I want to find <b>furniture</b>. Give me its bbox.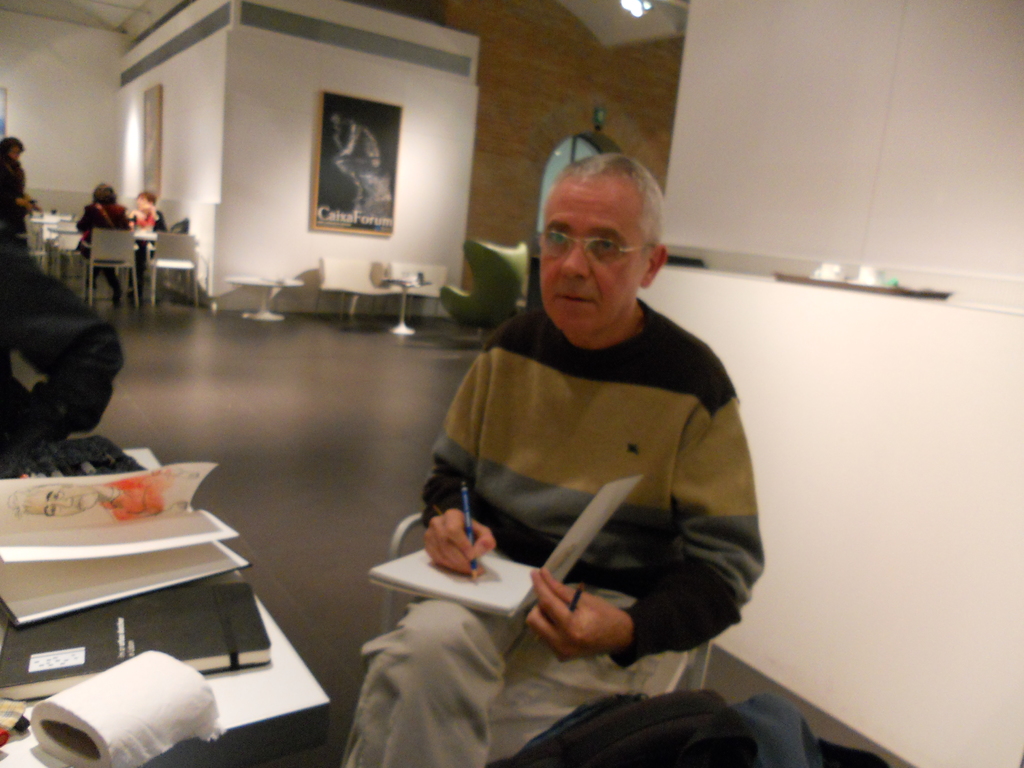
[left=383, top=261, right=451, bottom=318].
